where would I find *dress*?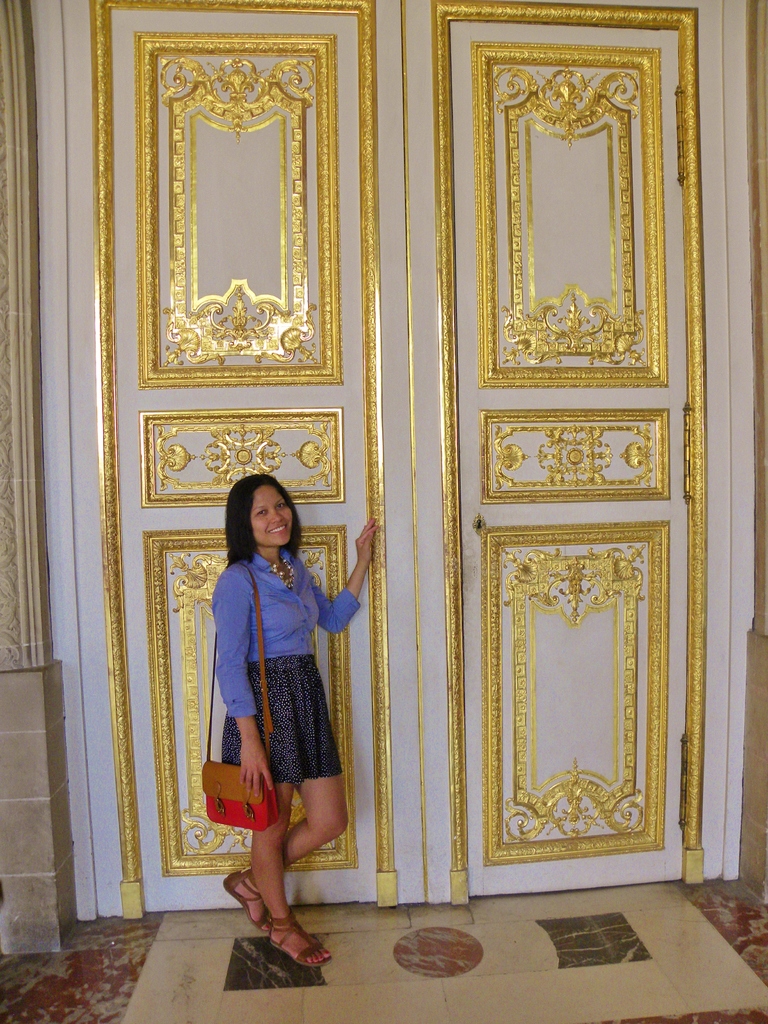
At (x1=214, y1=543, x2=349, y2=801).
